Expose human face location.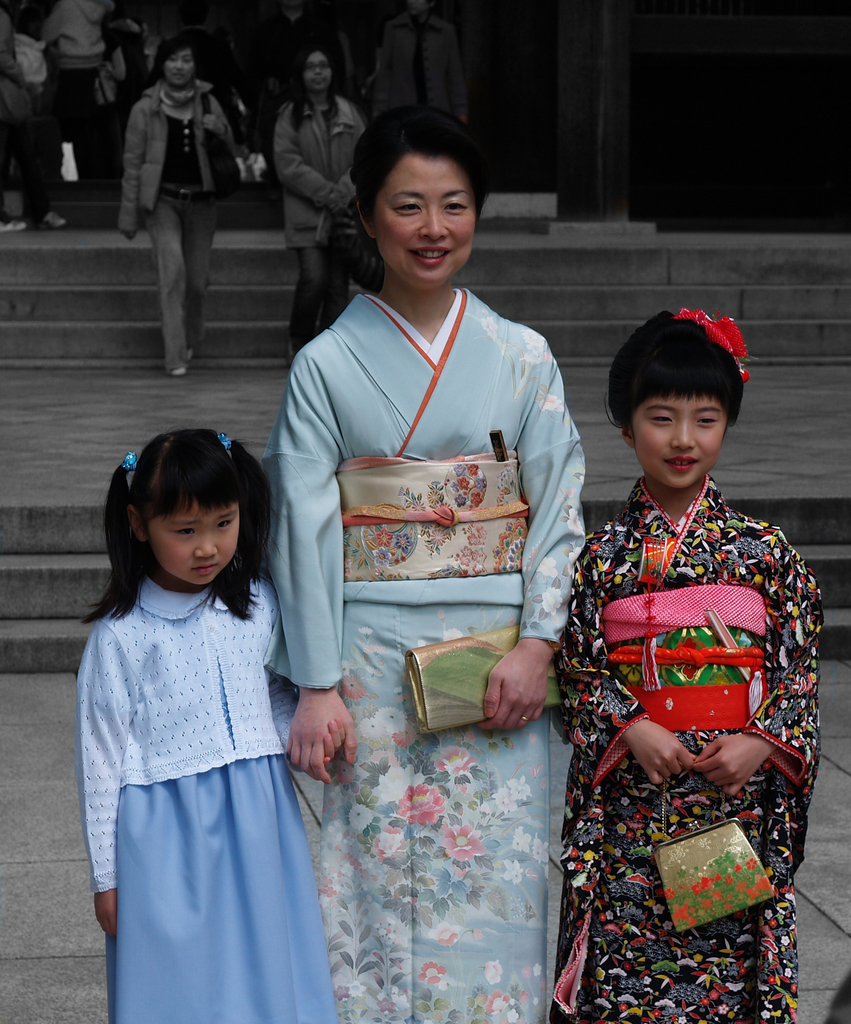
Exposed at crop(635, 399, 727, 489).
